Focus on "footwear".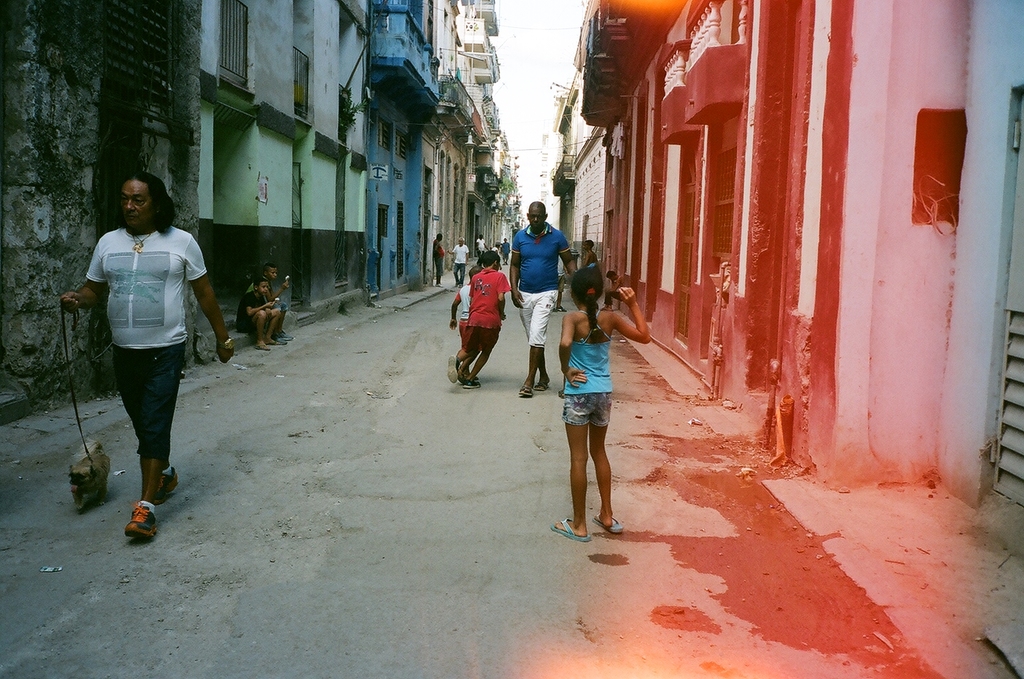
Focused at [258, 342, 273, 353].
